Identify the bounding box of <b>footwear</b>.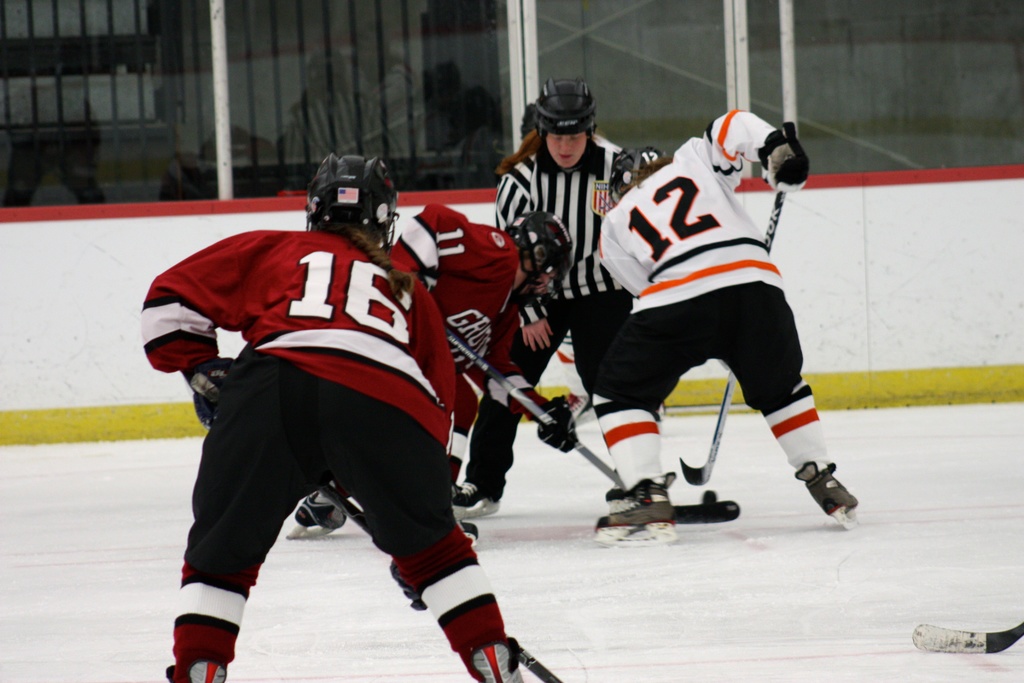
locate(786, 454, 858, 520).
